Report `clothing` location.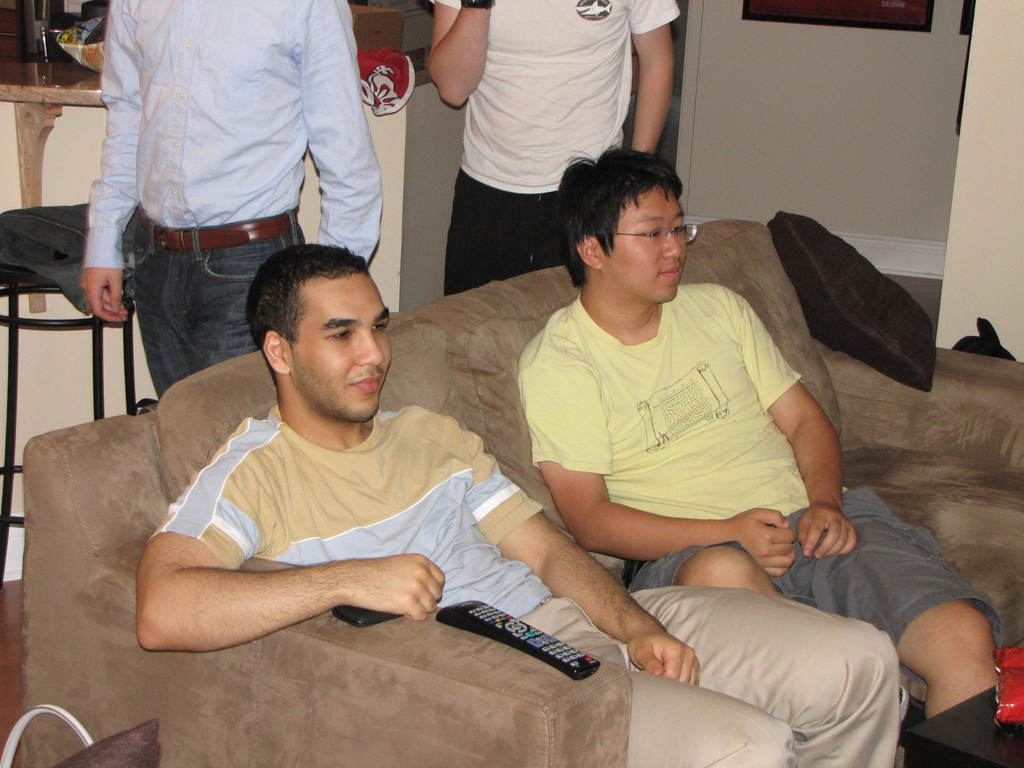
Report: left=83, top=1, right=383, bottom=270.
